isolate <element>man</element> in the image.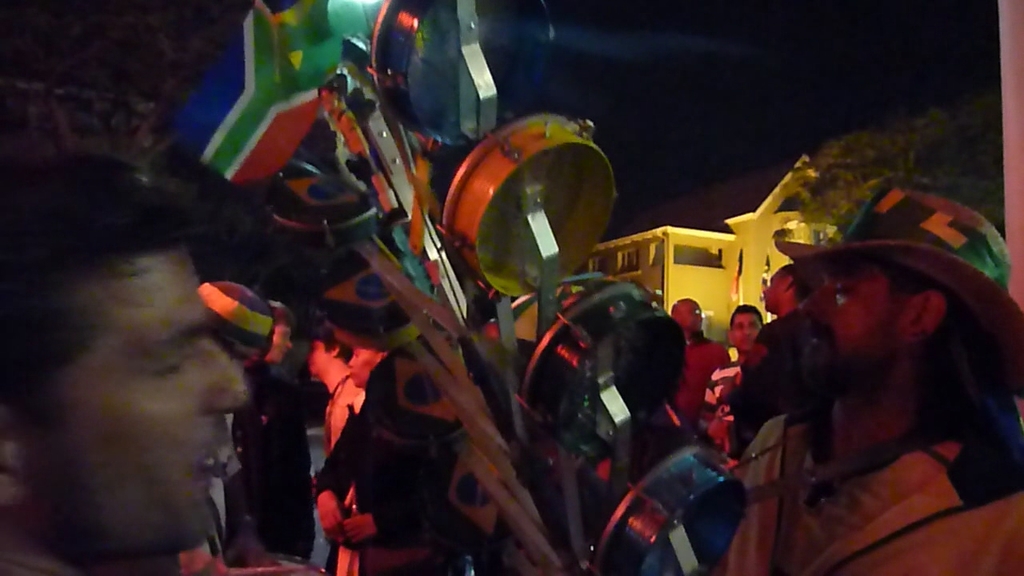
Isolated region: crop(297, 322, 368, 575).
